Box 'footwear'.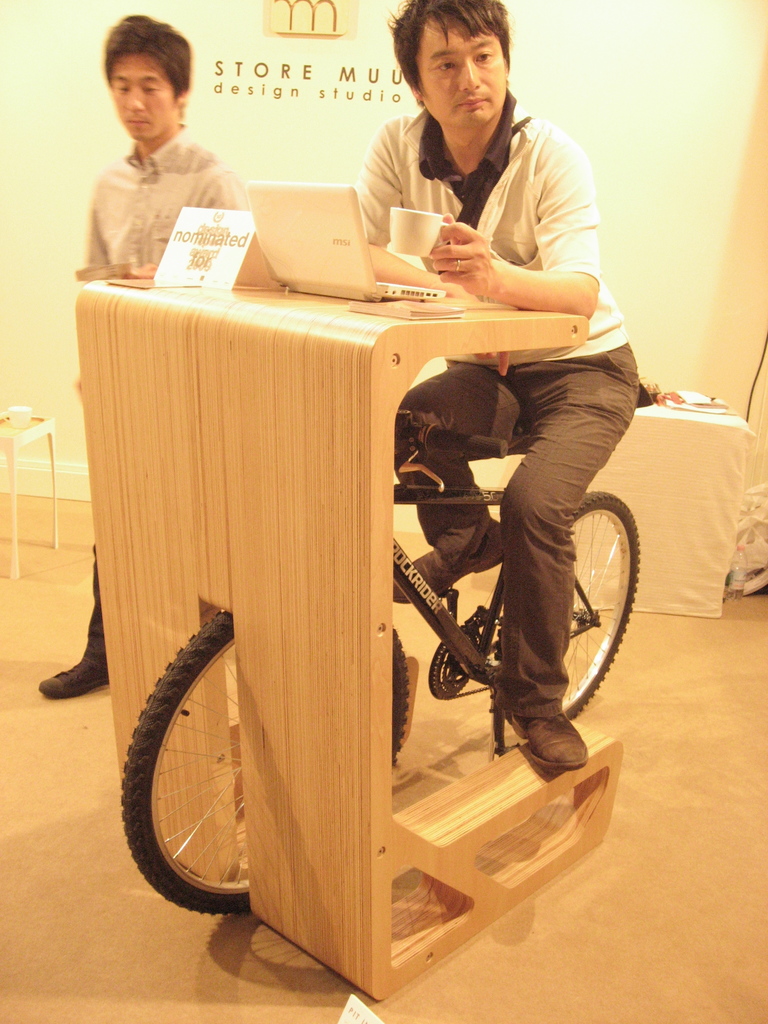
bbox=(513, 708, 595, 764).
